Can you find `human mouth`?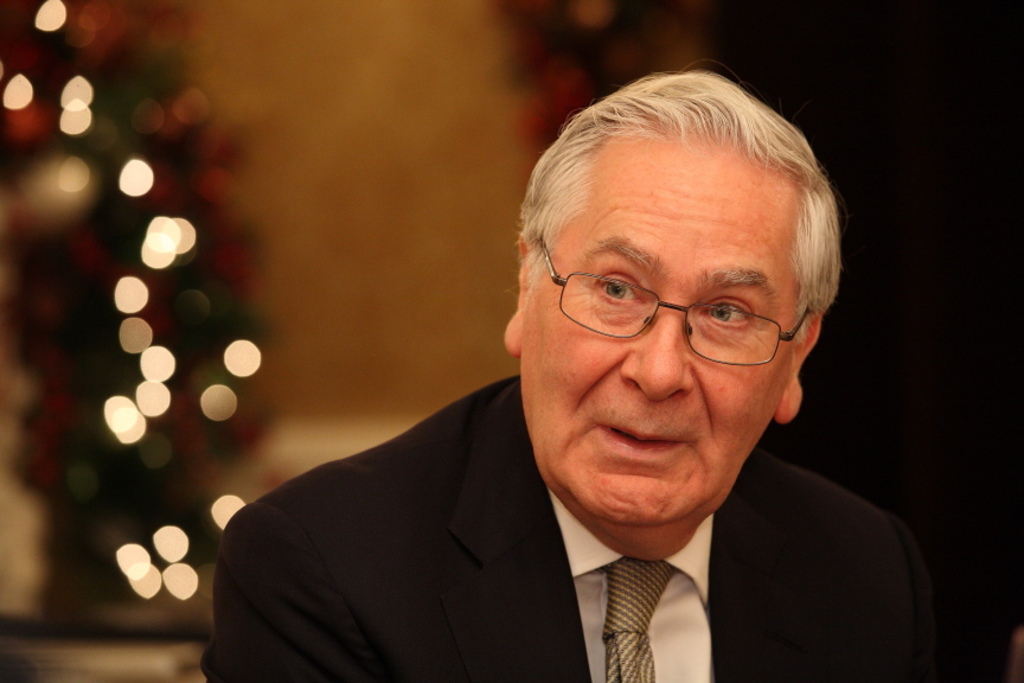
Yes, bounding box: pyautogui.locateOnScreen(597, 422, 693, 464).
